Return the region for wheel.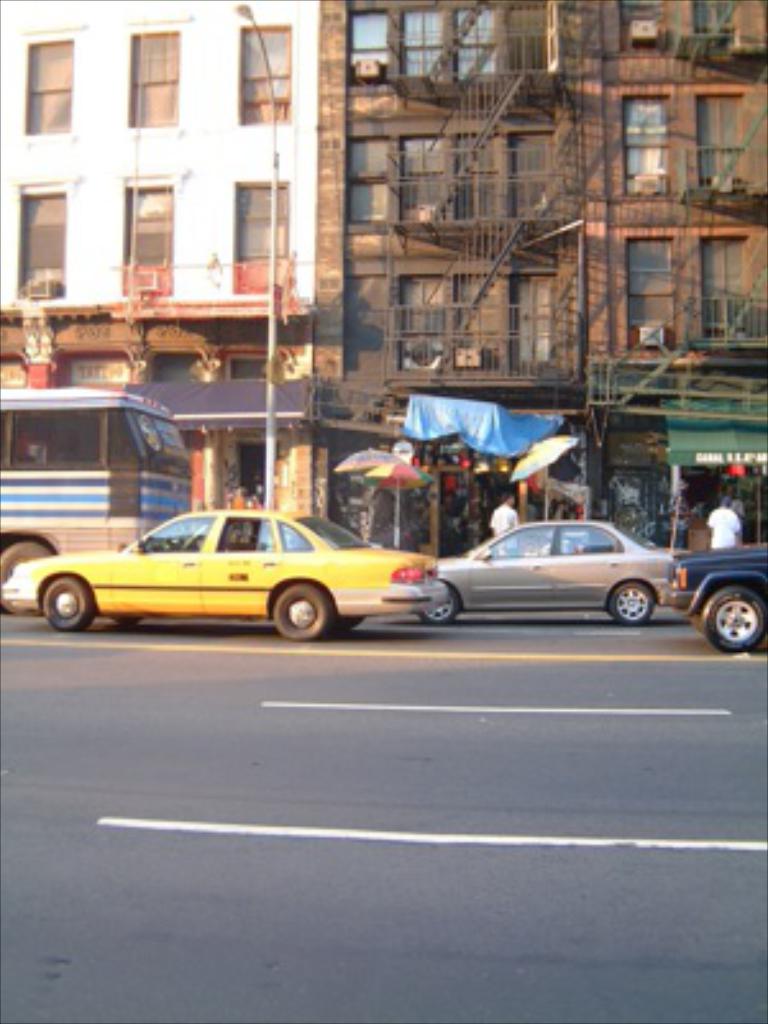
Rect(691, 609, 707, 630).
